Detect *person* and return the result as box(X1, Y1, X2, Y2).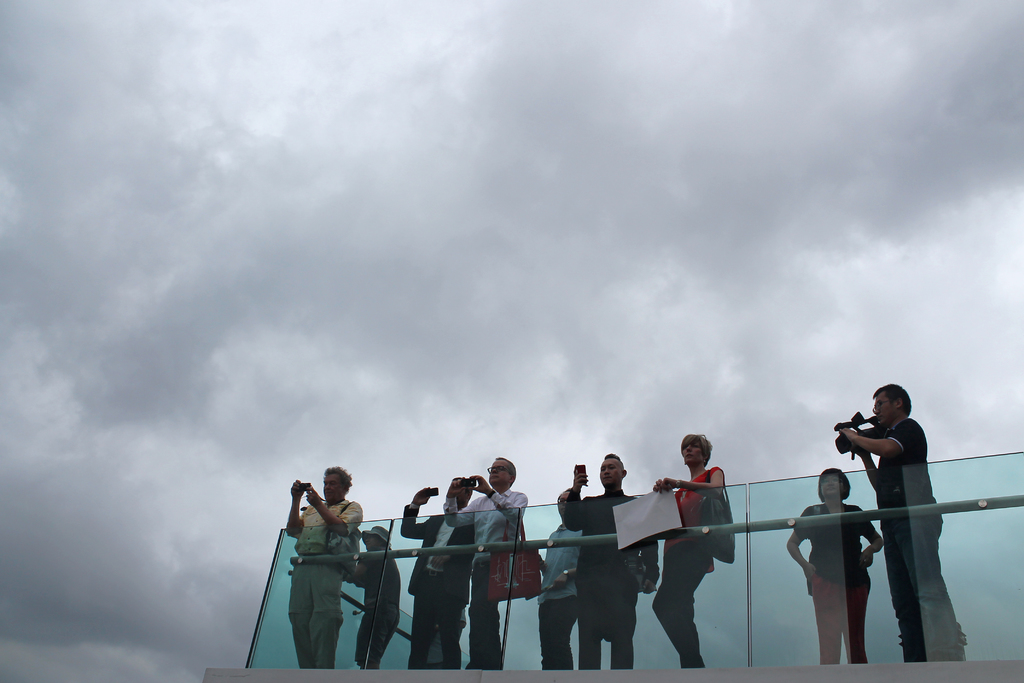
box(567, 452, 662, 670).
